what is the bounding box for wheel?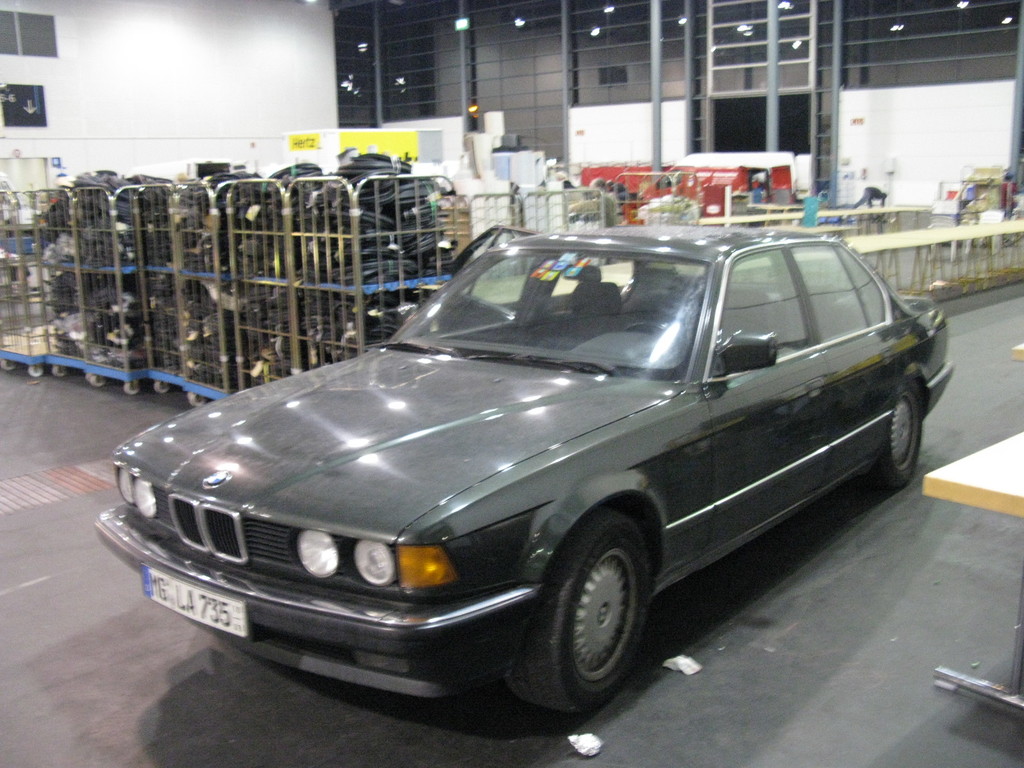
(879,386,922,485).
